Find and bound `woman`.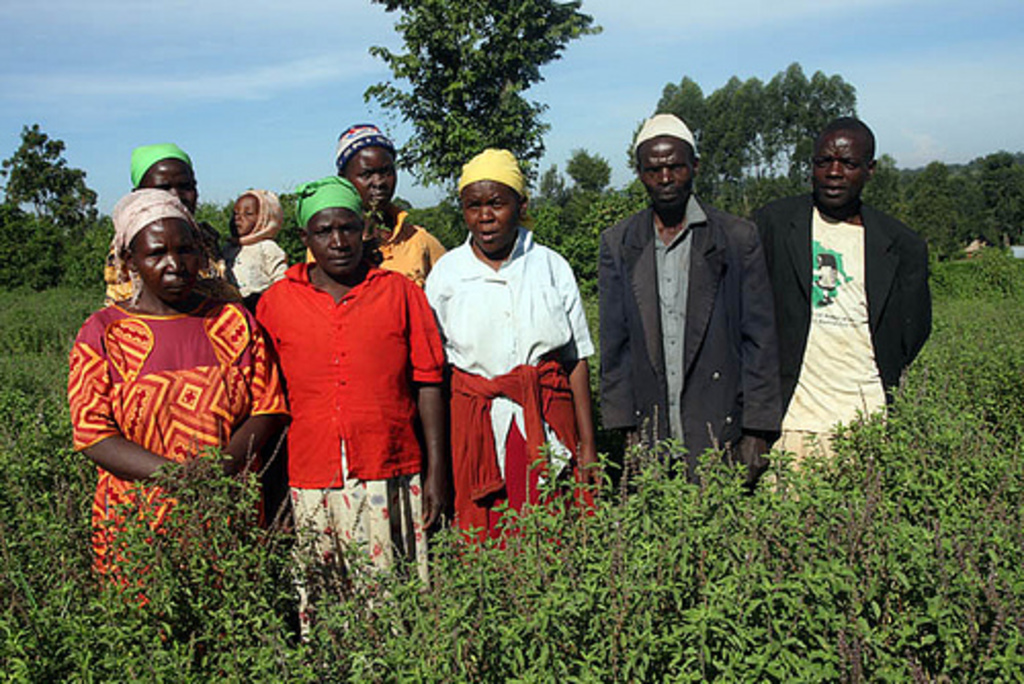
Bound: bbox=(248, 180, 449, 645).
